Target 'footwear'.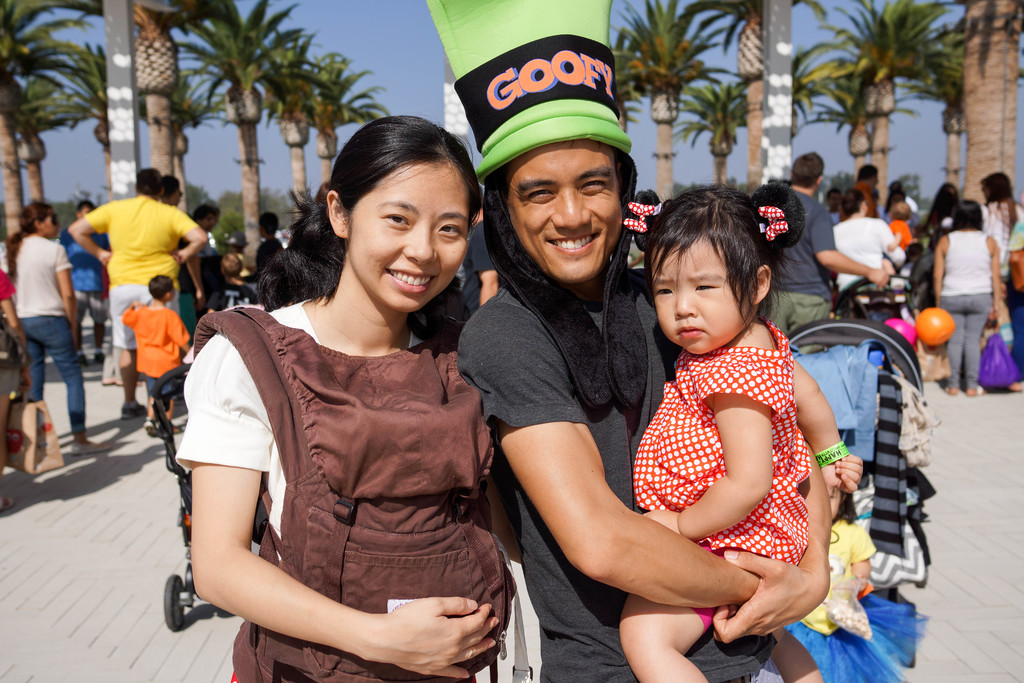
Target region: 943:384:953:397.
